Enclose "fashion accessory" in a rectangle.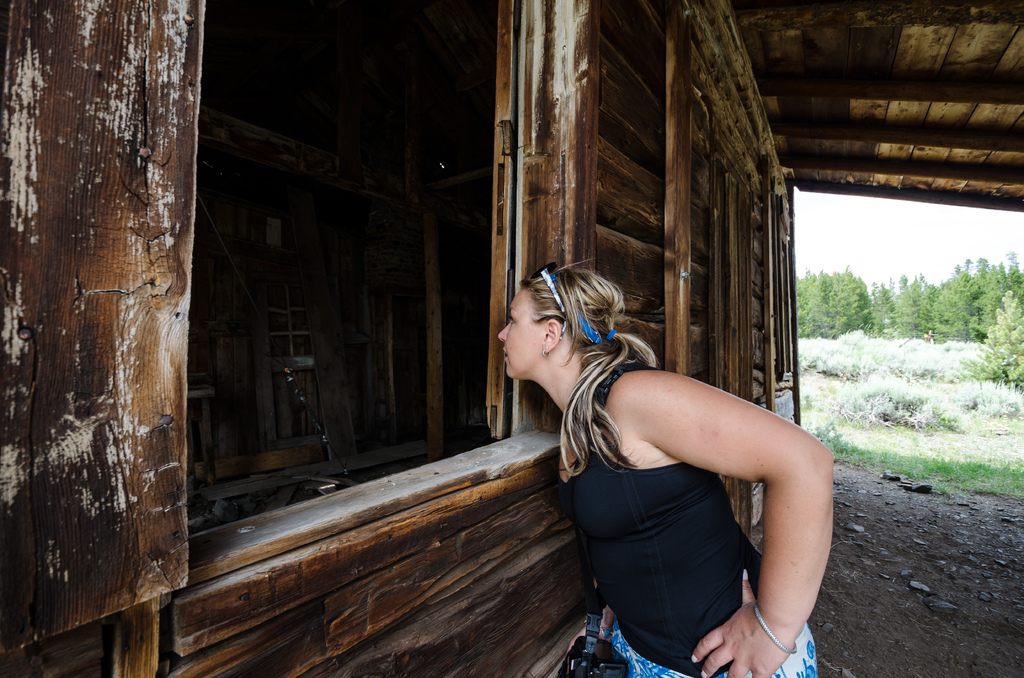
bbox(543, 350, 550, 361).
